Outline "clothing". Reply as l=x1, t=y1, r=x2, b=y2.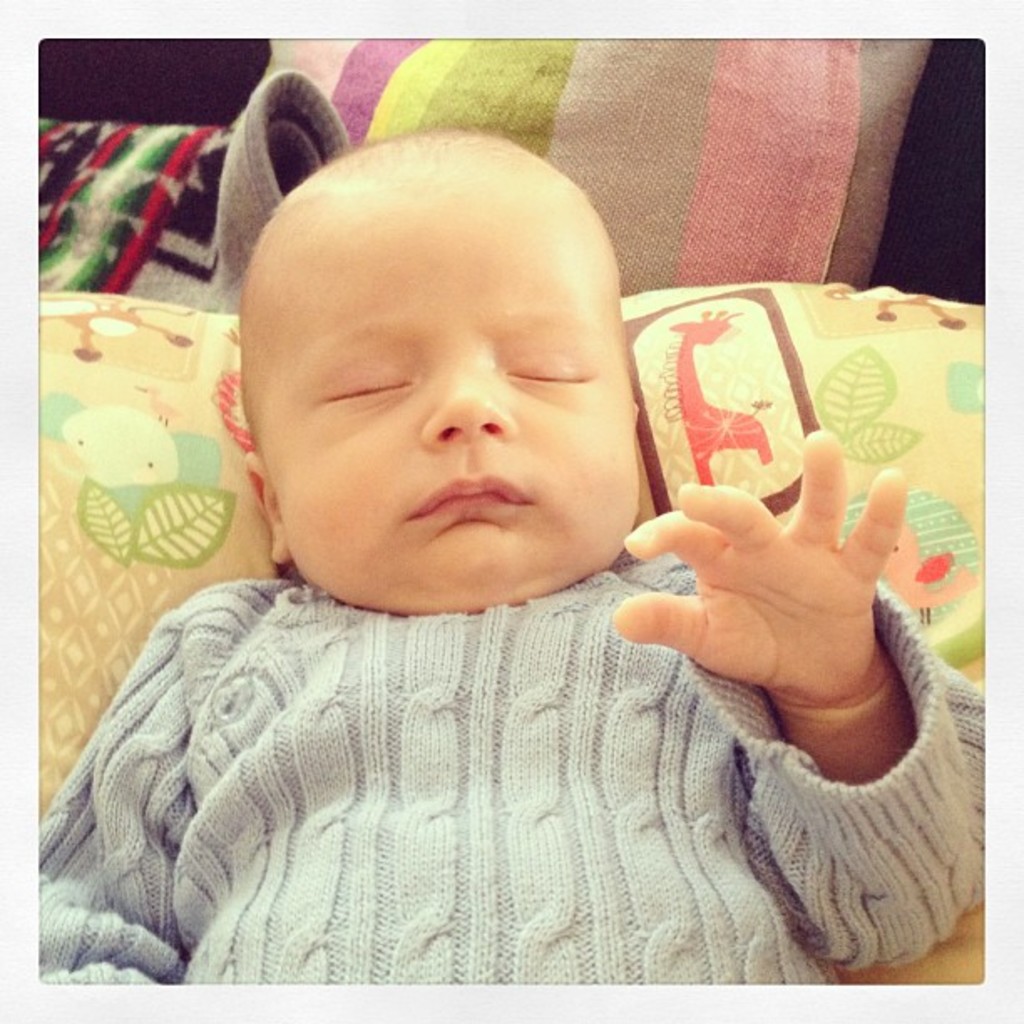
l=35, t=465, r=909, b=982.
